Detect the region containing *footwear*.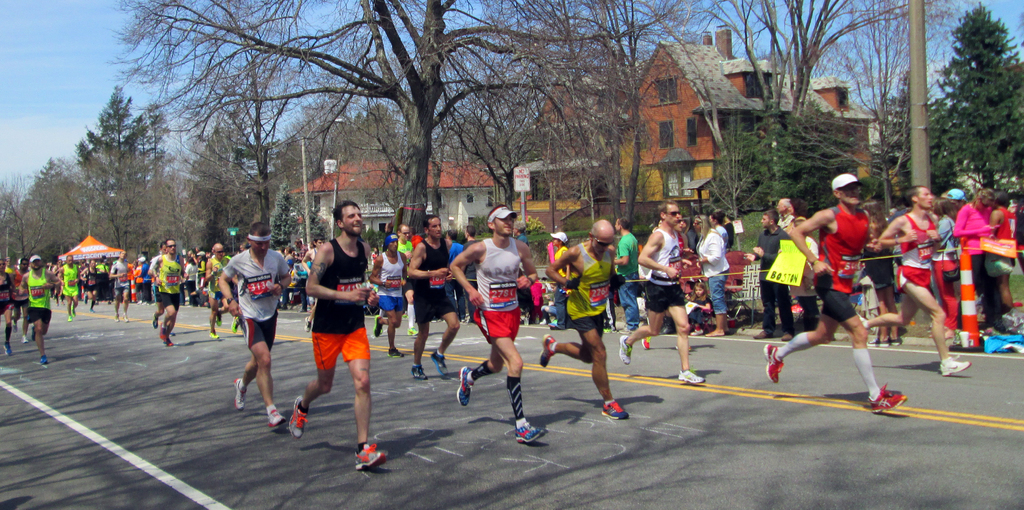
BBox(536, 335, 555, 367).
